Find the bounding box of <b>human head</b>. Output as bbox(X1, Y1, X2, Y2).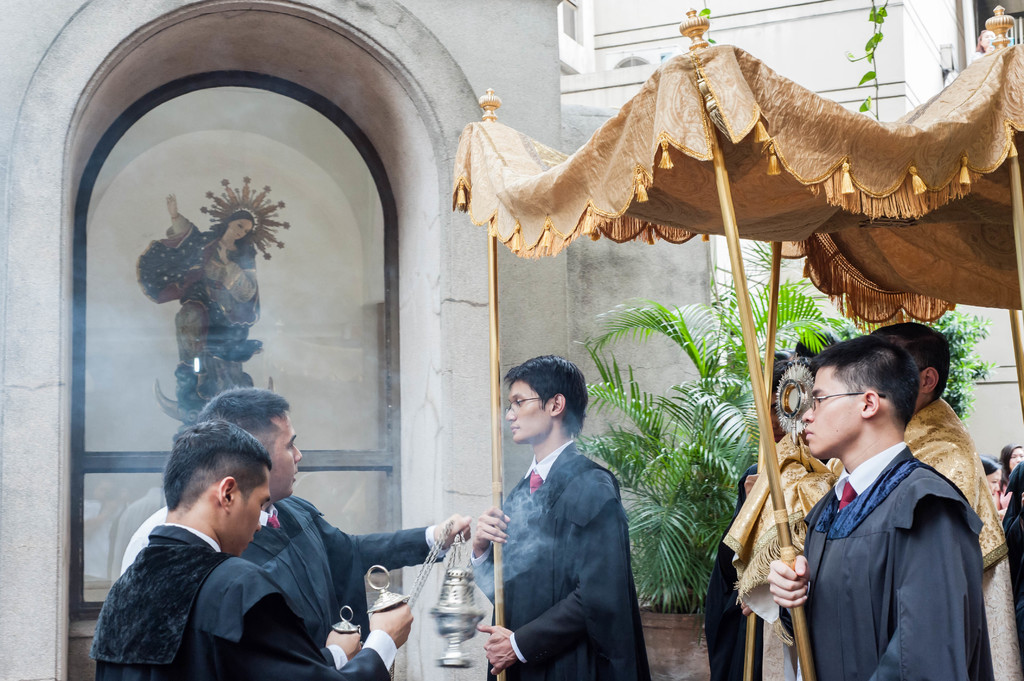
bbox(862, 319, 950, 412).
